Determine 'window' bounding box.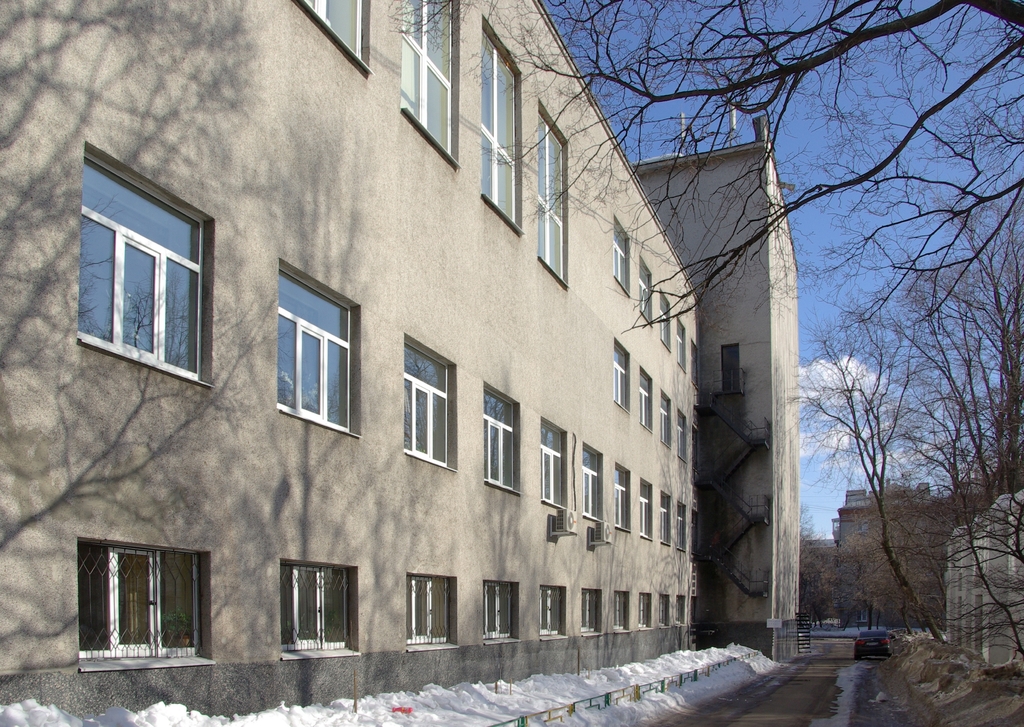
Determined: bbox=[676, 408, 685, 463].
